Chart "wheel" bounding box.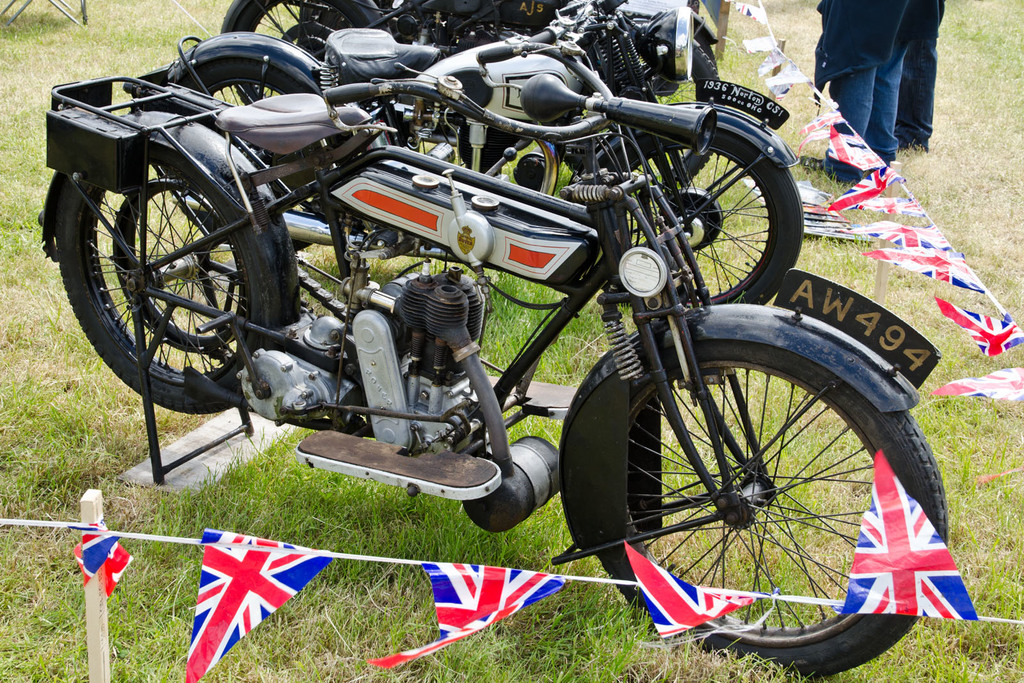
Charted: detection(54, 125, 268, 417).
